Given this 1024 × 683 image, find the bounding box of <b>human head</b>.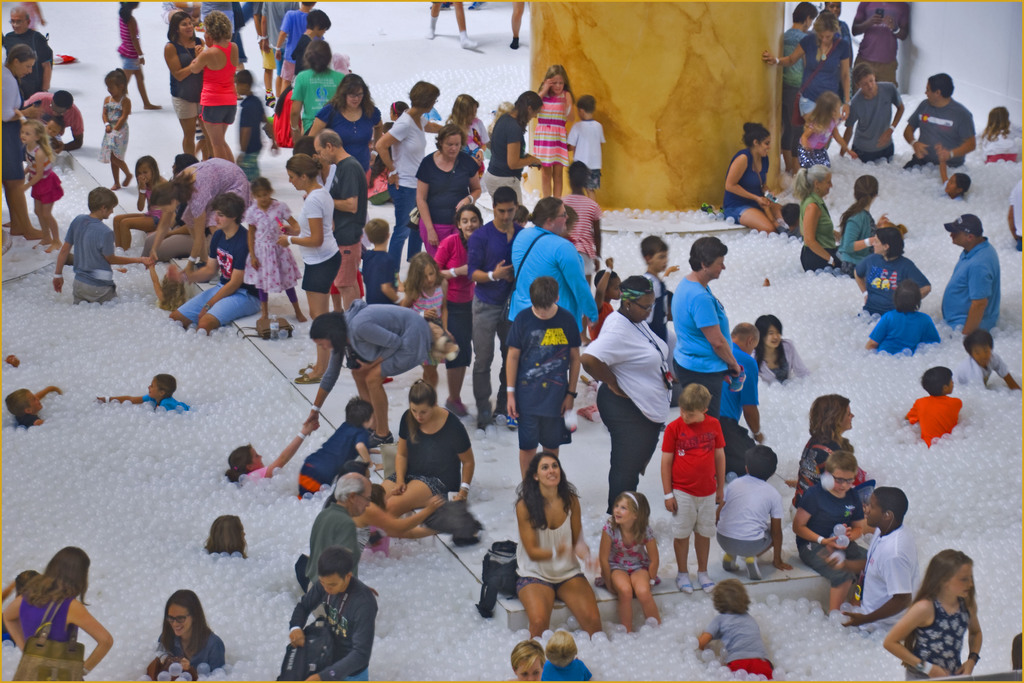
detection(509, 644, 543, 682).
